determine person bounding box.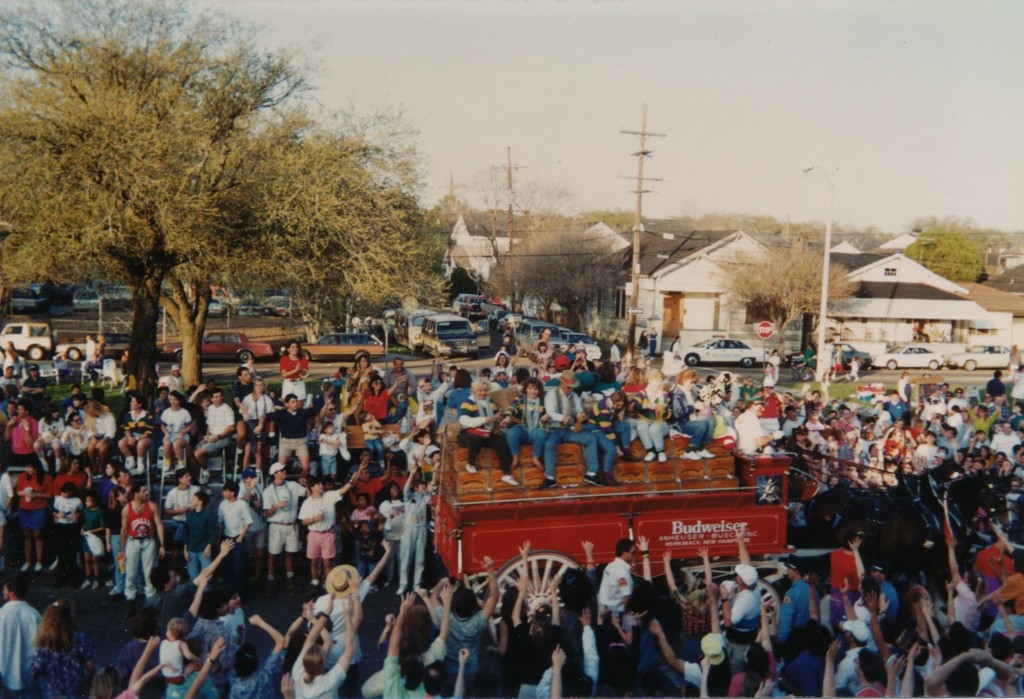
Determined: 82,399,120,468.
